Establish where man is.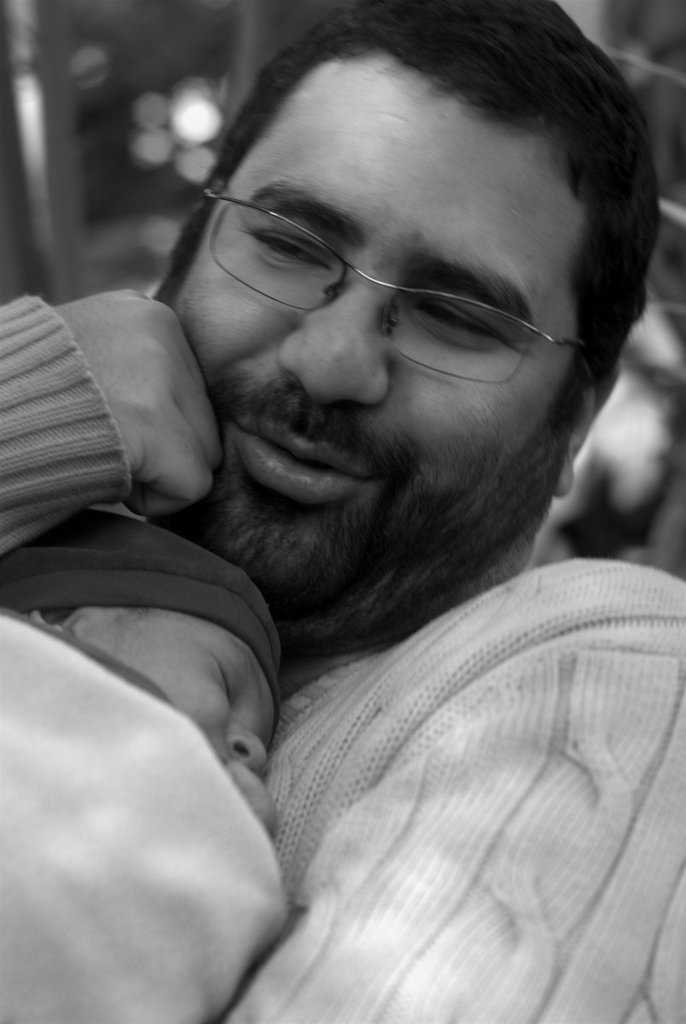
Established at bbox=(10, 21, 685, 965).
